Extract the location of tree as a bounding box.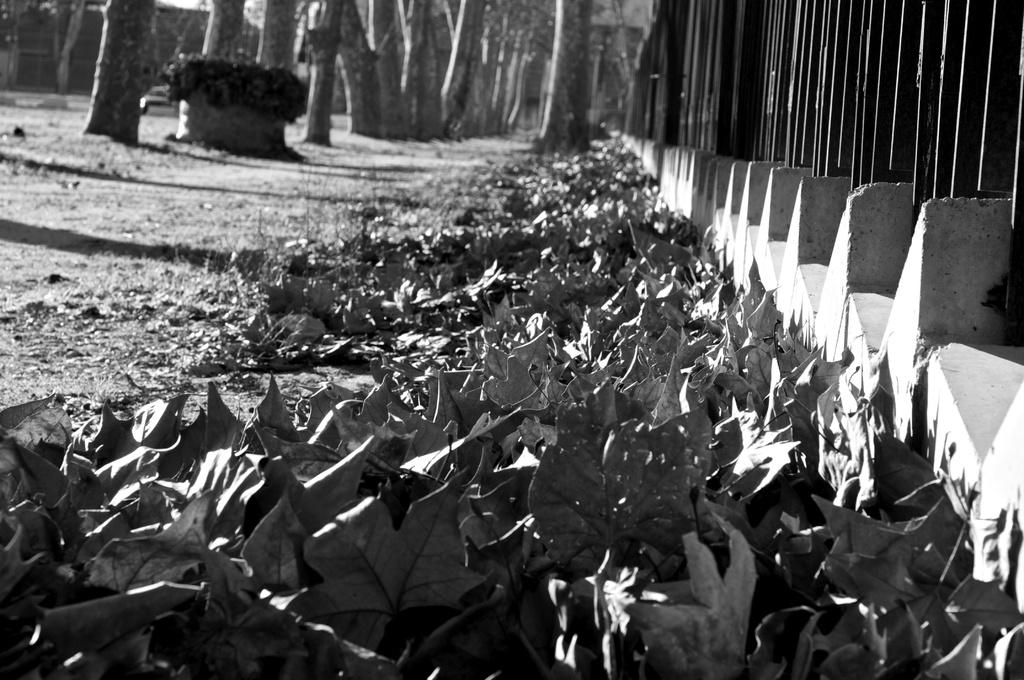
bbox(85, 0, 164, 149).
